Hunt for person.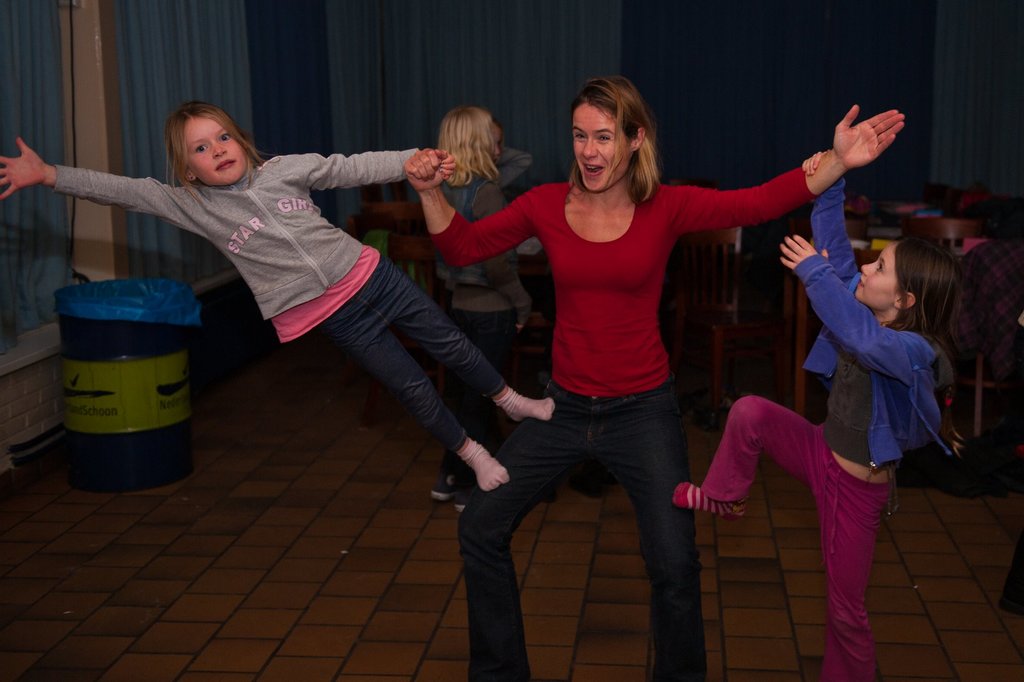
Hunted down at pyautogui.locateOnScreen(398, 72, 909, 677).
